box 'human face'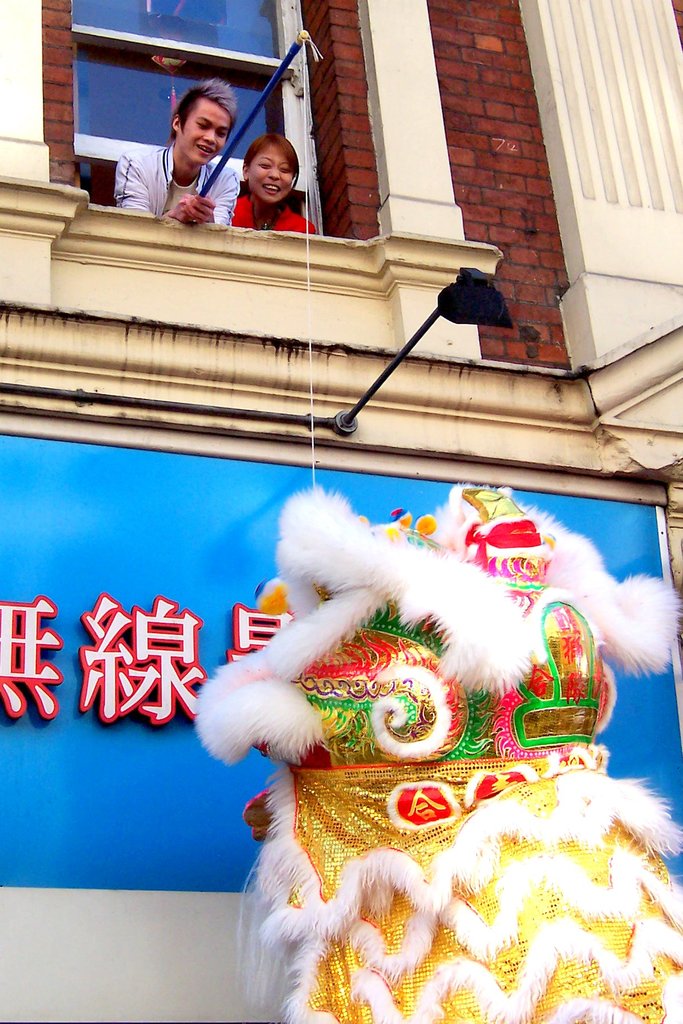
left=241, top=139, right=301, bottom=196
